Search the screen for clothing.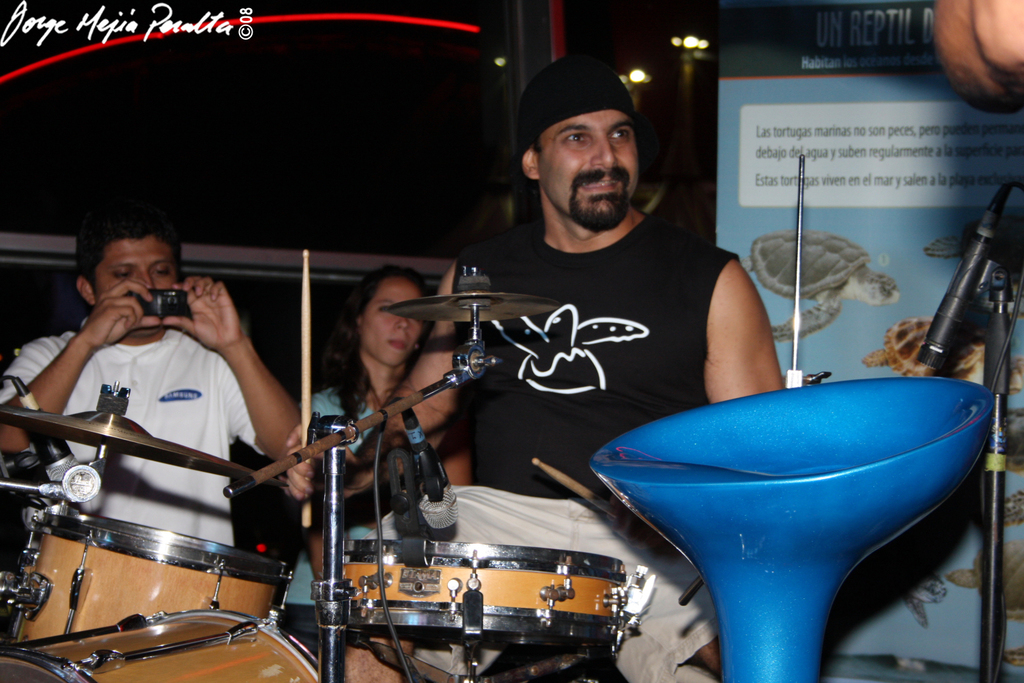
Found at x1=449 y1=217 x2=741 y2=501.
